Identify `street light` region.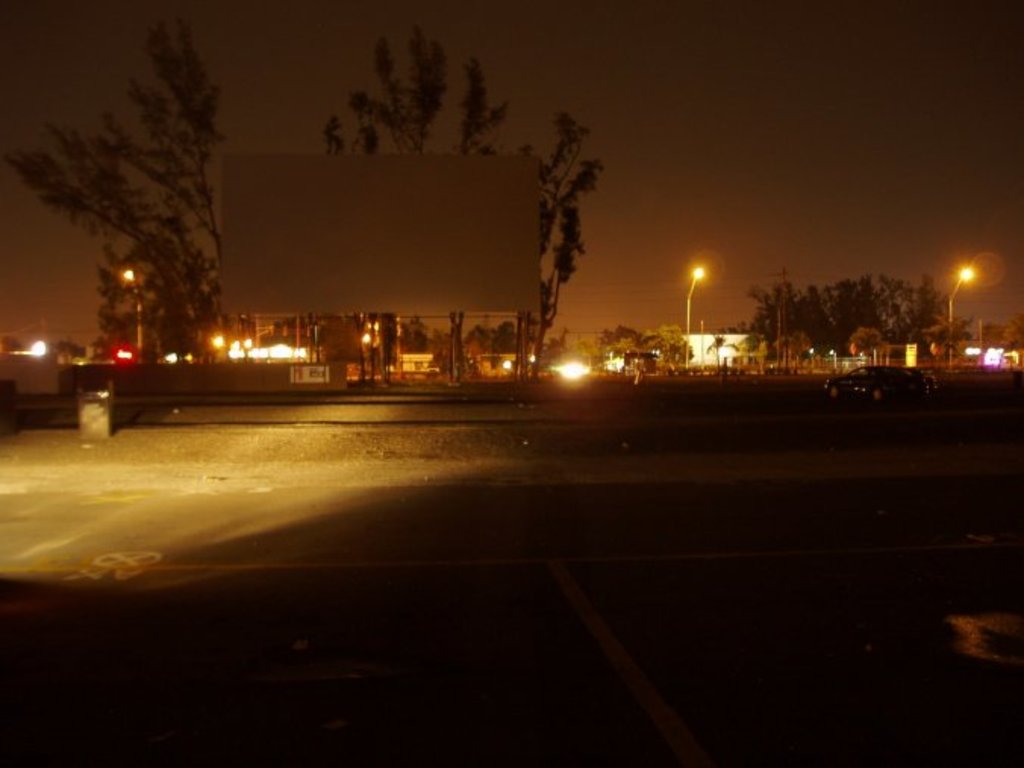
Region: (950, 261, 972, 370).
